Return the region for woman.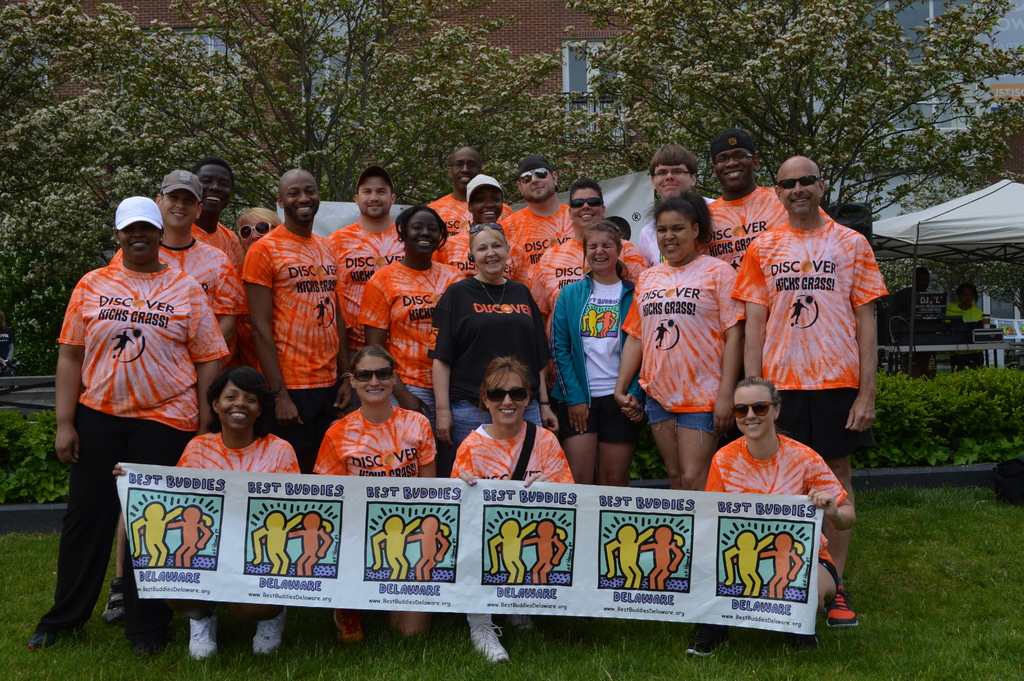
Rect(298, 347, 436, 660).
